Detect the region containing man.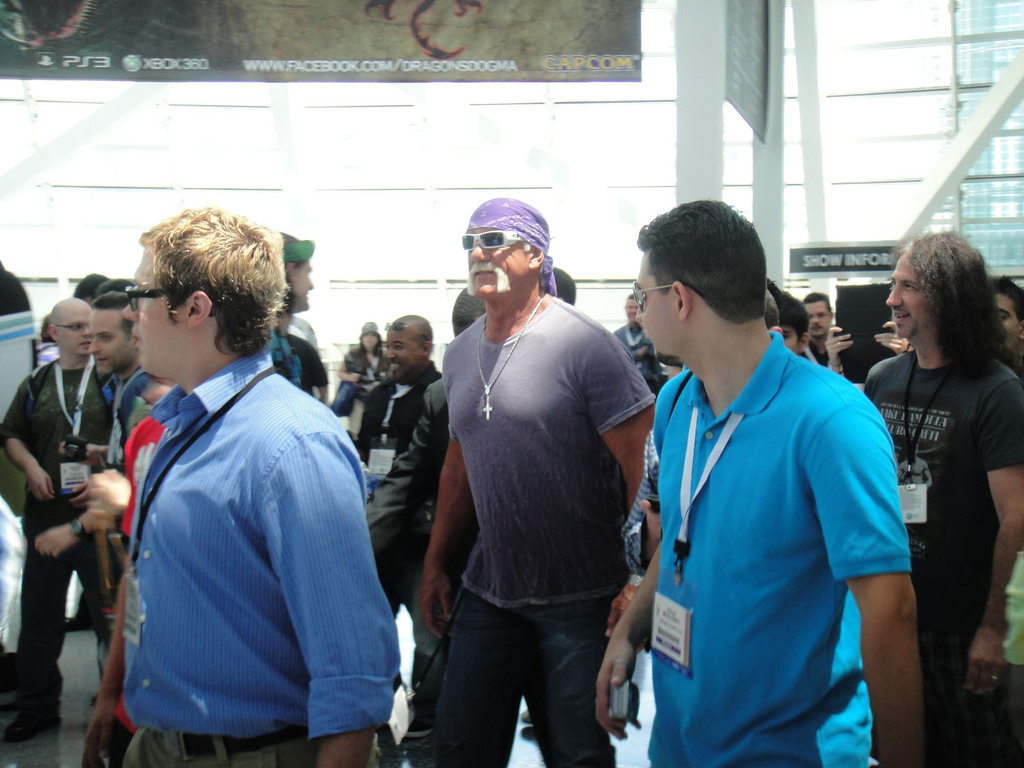
(x1=115, y1=205, x2=402, y2=767).
